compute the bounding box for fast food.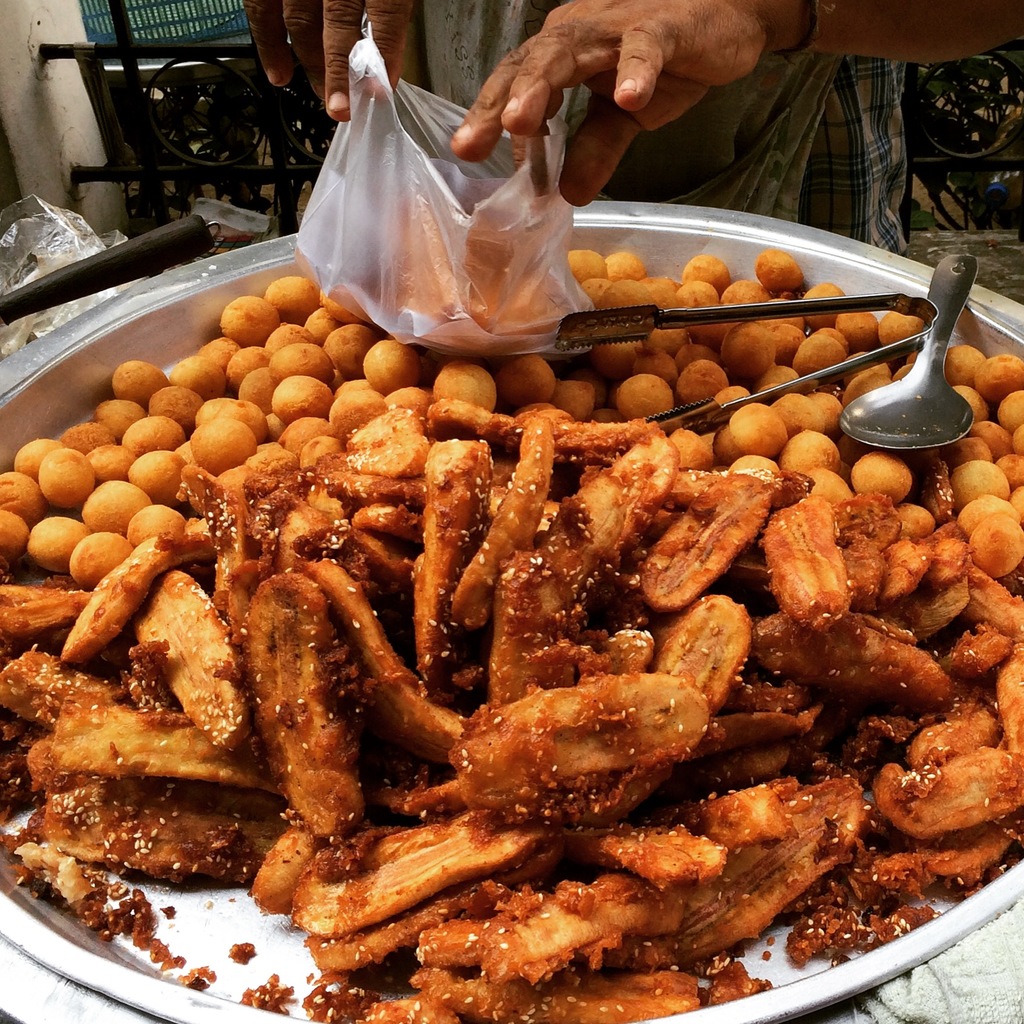
(490,355,555,411).
